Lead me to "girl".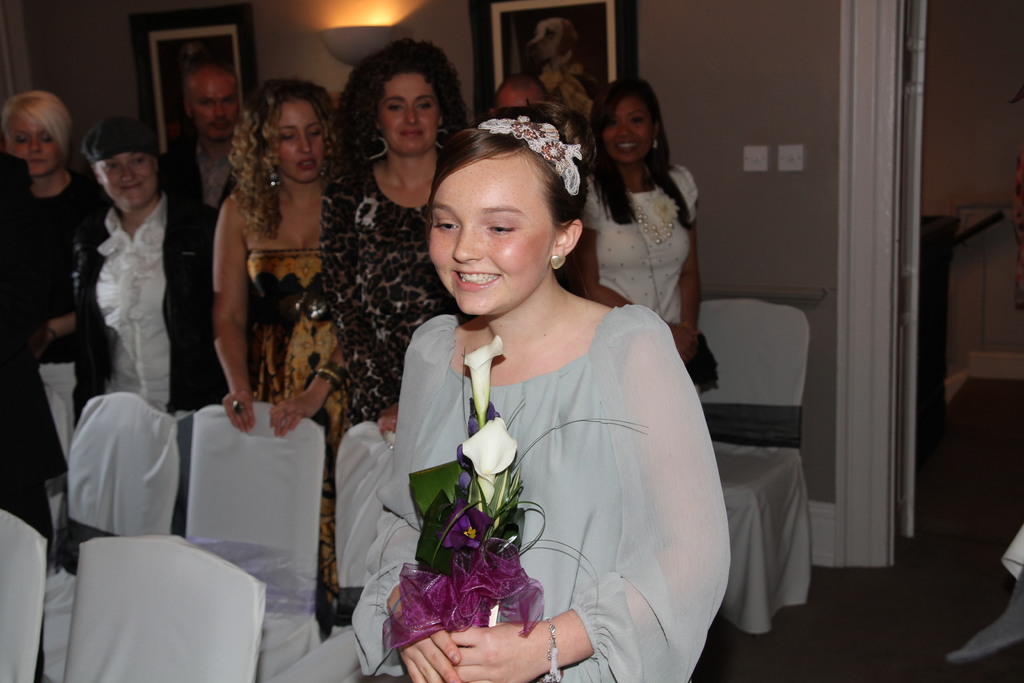
Lead to {"x1": 572, "y1": 82, "x2": 700, "y2": 363}.
